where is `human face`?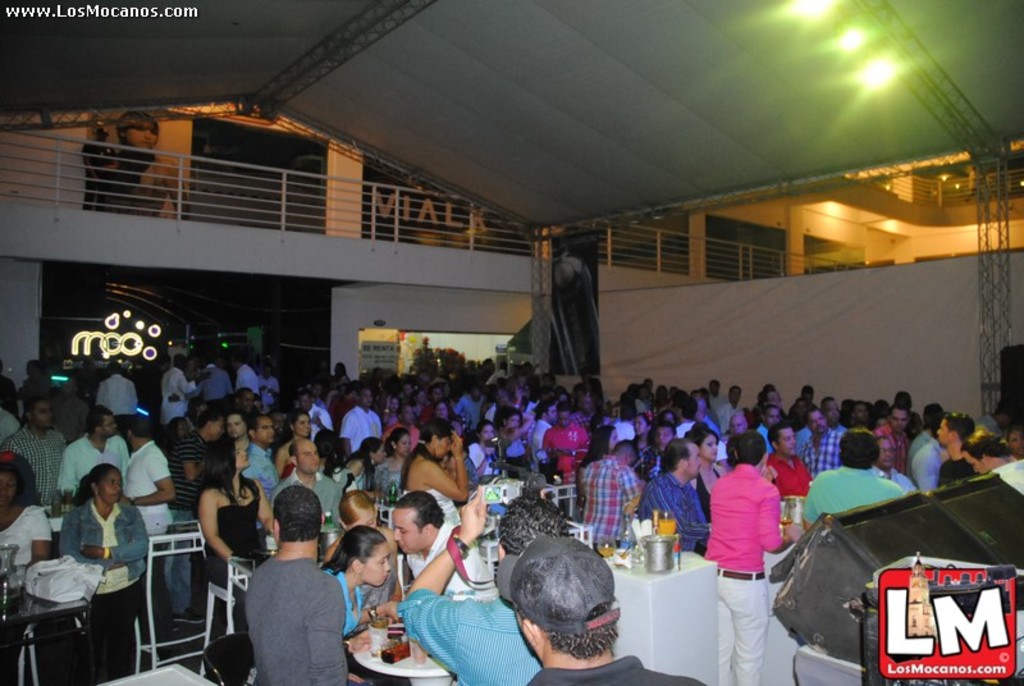
x1=271 y1=408 x2=284 y2=426.
